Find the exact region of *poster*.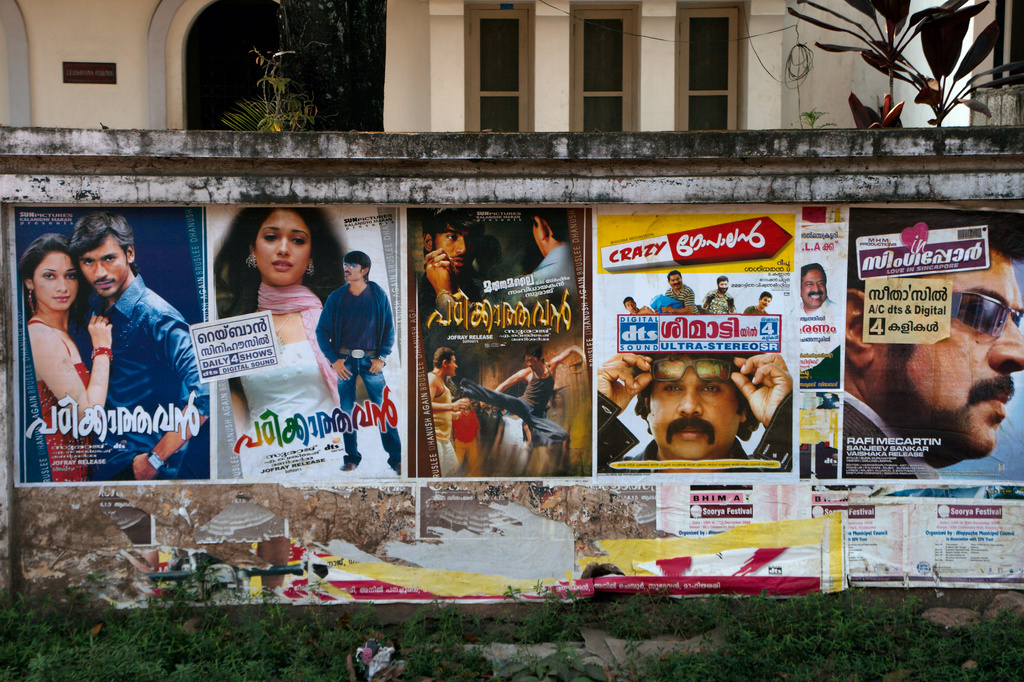
Exact region: 262 509 849 603.
